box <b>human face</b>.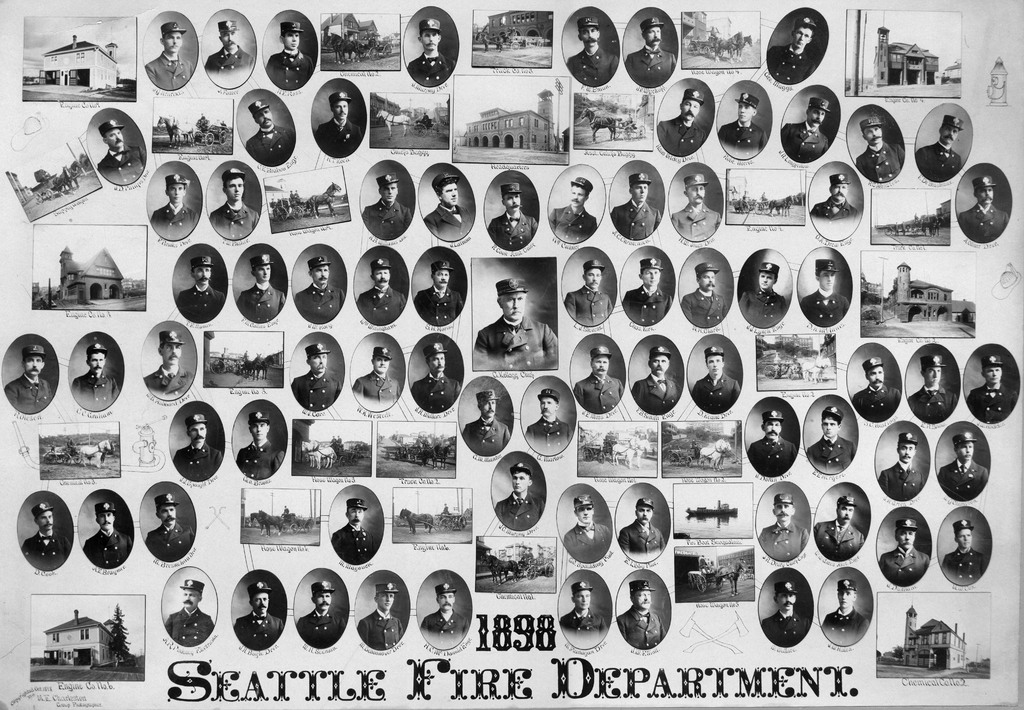
box=[838, 588, 854, 607].
